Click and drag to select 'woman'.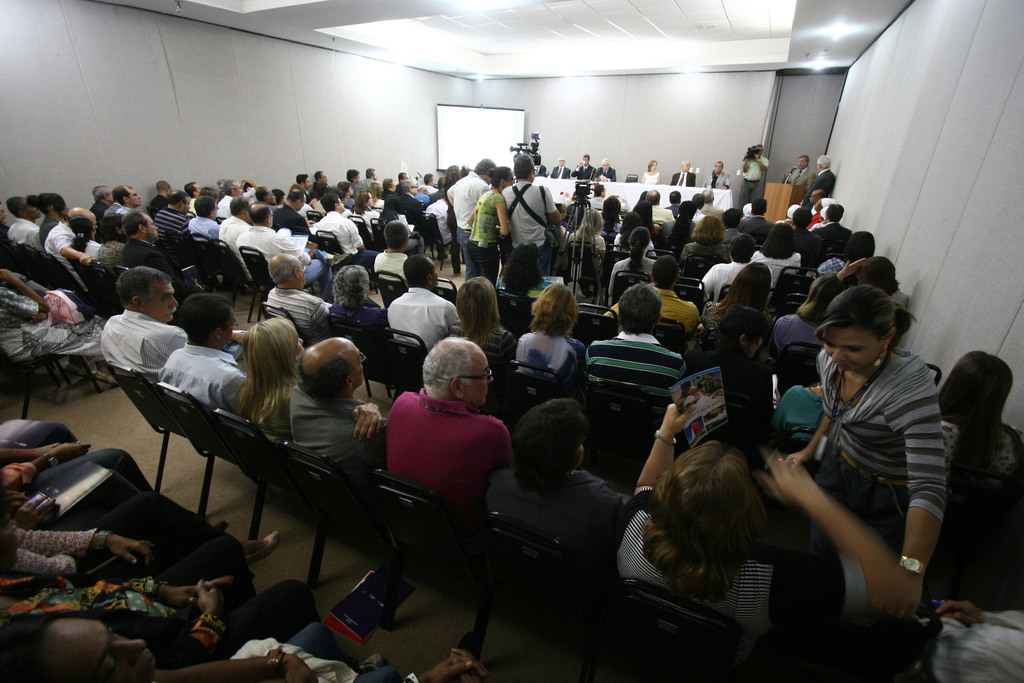
Selection: BBox(383, 172, 395, 197).
